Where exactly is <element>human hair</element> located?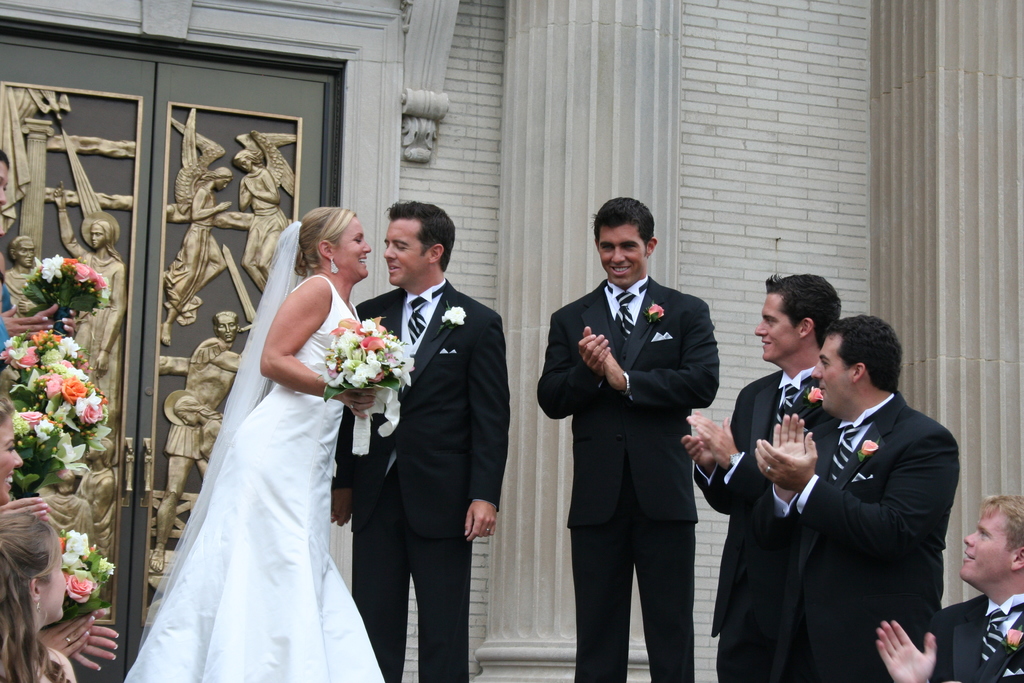
Its bounding box is crop(0, 507, 63, 682).
